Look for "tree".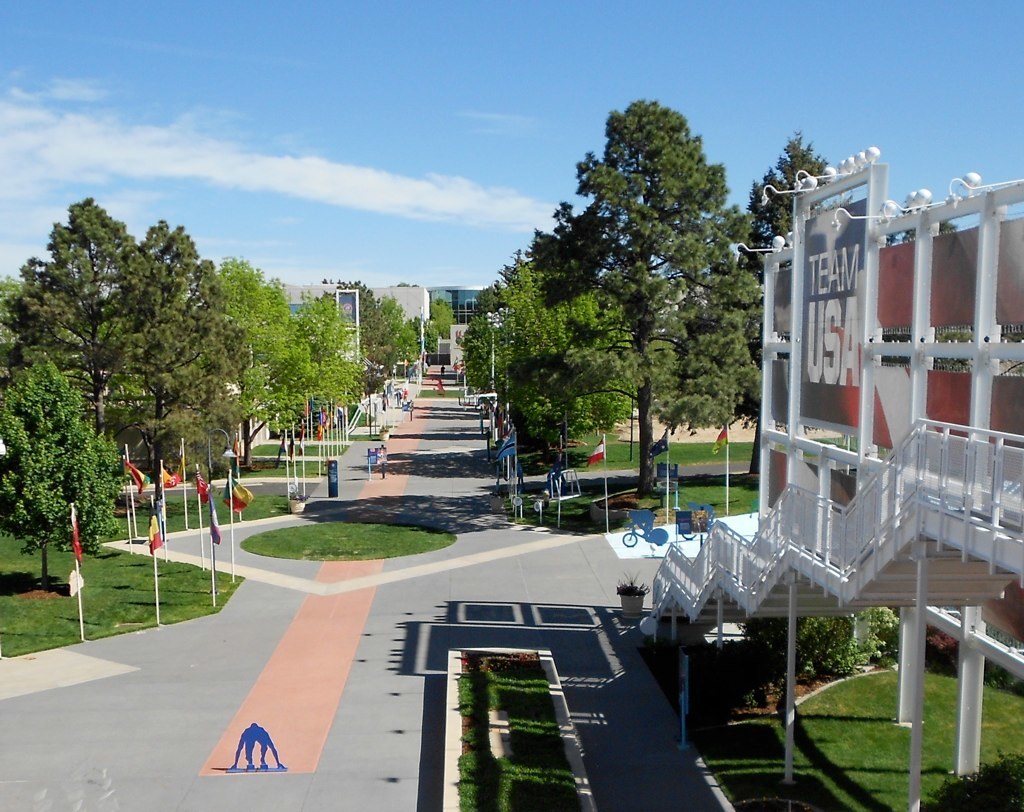
Found: <box>0,352,133,593</box>.
